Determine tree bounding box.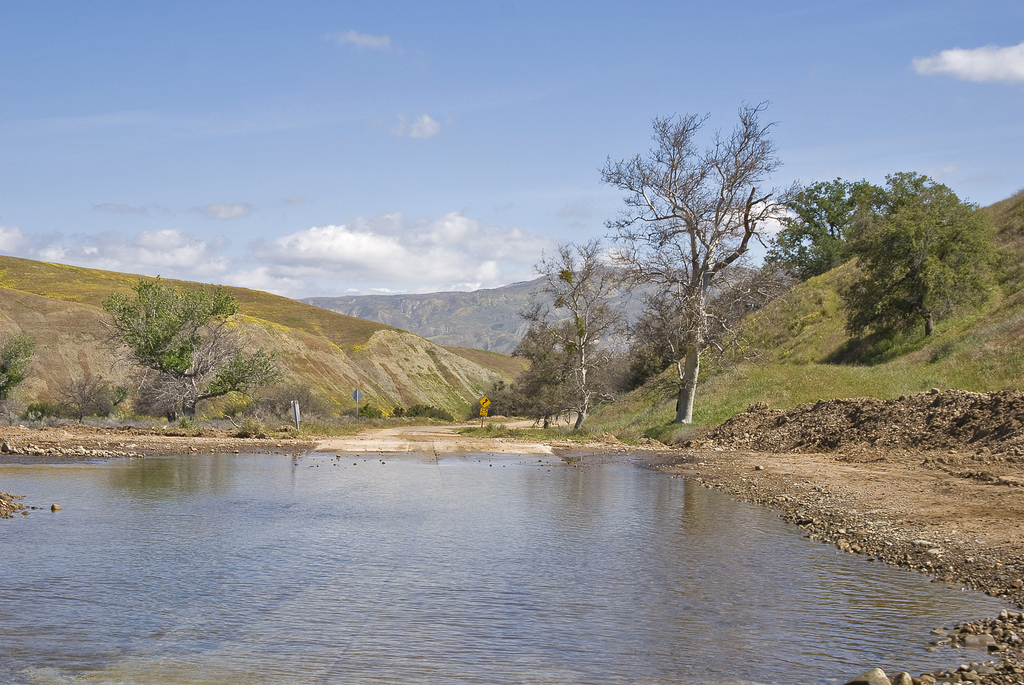
Determined: [528, 232, 651, 439].
